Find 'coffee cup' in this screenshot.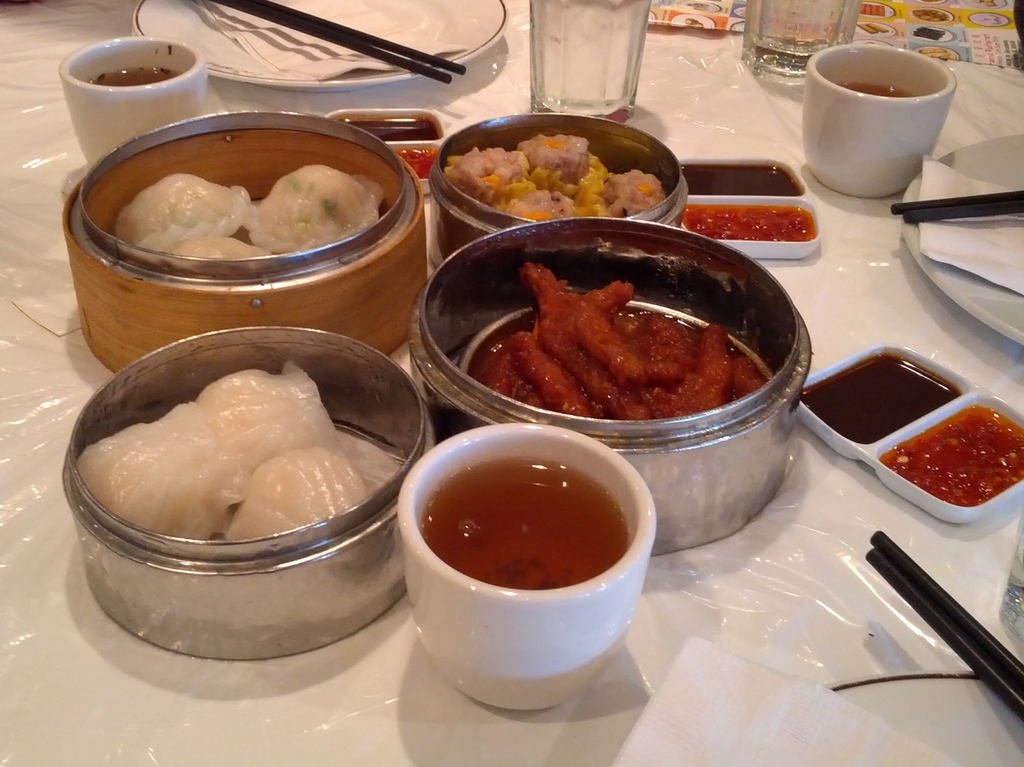
The bounding box for 'coffee cup' is box=[54, 31, 205, 169].
